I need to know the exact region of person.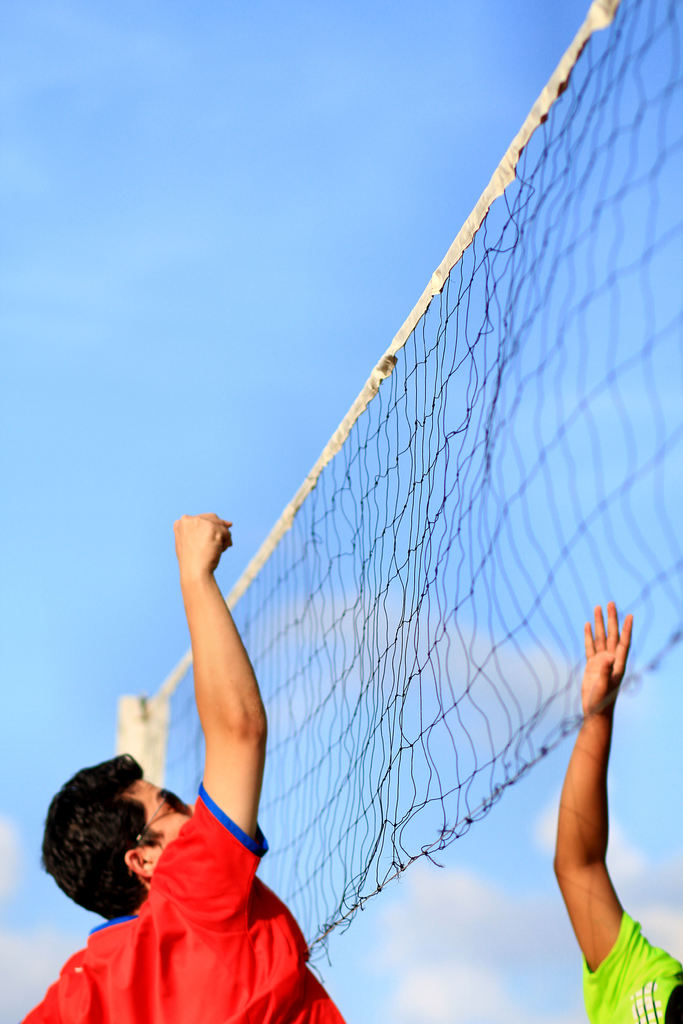
Region: {"left": 12, "top": 506, "right": 349, "bottom": 1023}.
